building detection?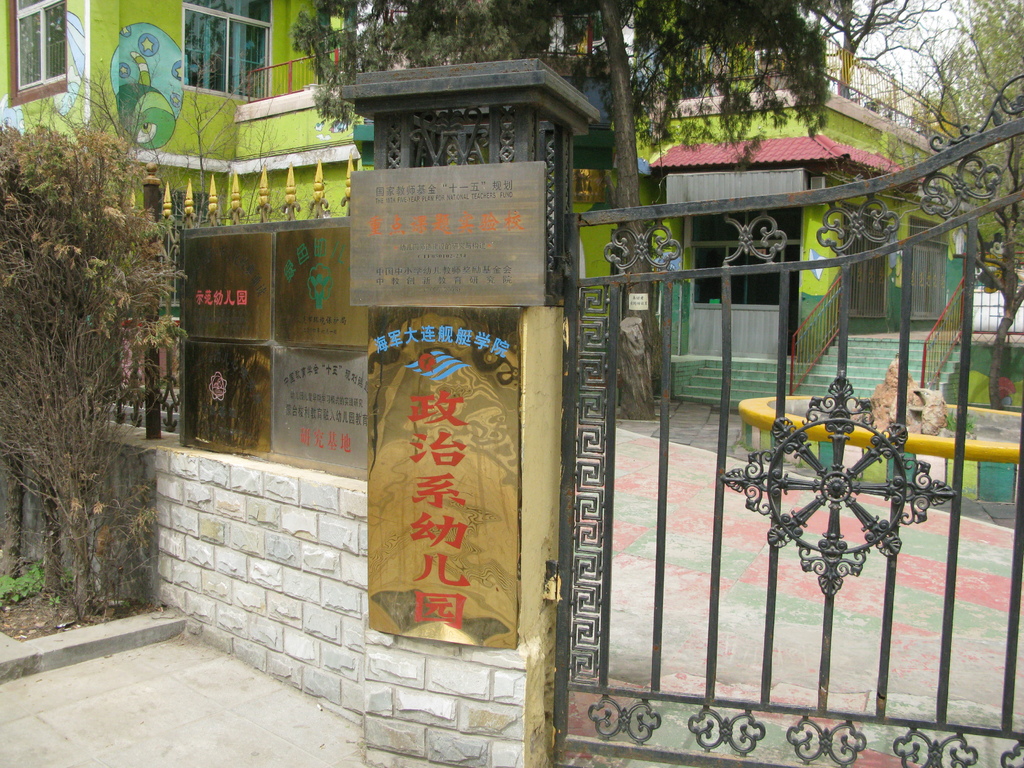
(0, 0, 1023, 440)
